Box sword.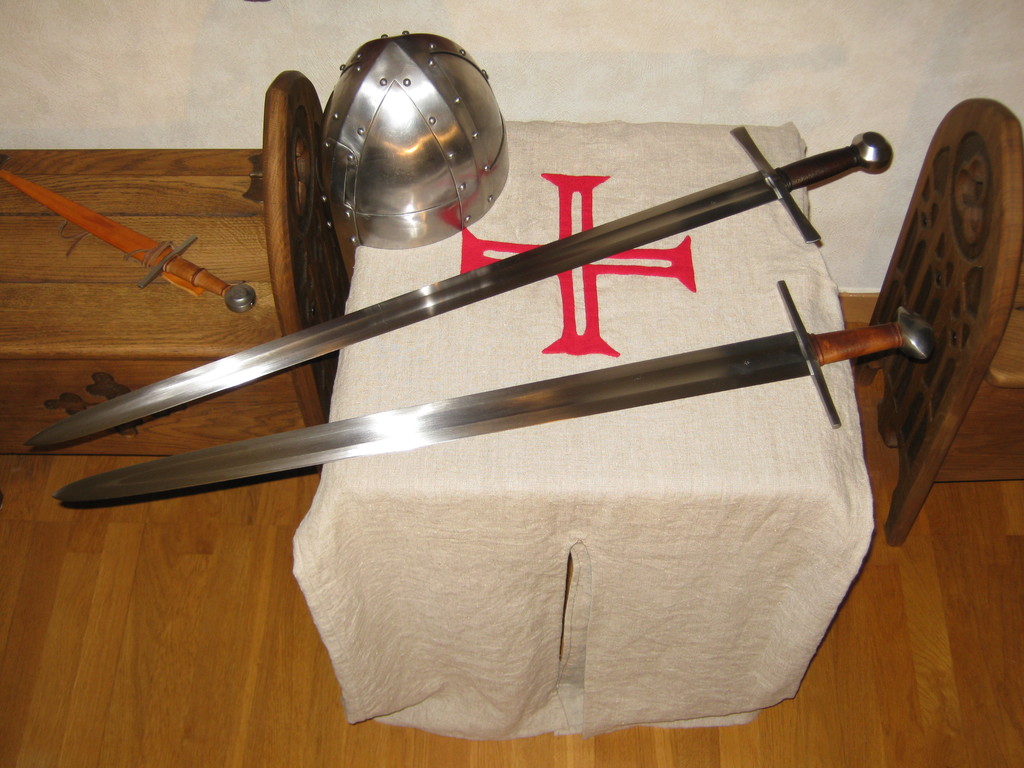
BBox(0, 168, 256, 312).
